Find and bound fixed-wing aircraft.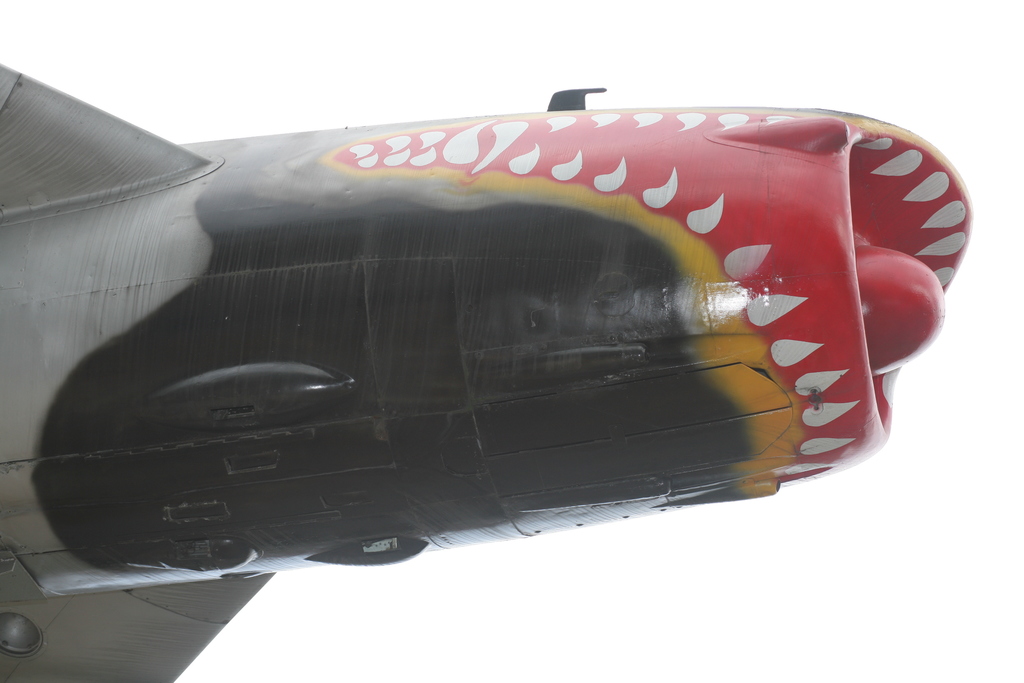
Bound: rect(0, 66, 978, 682).
